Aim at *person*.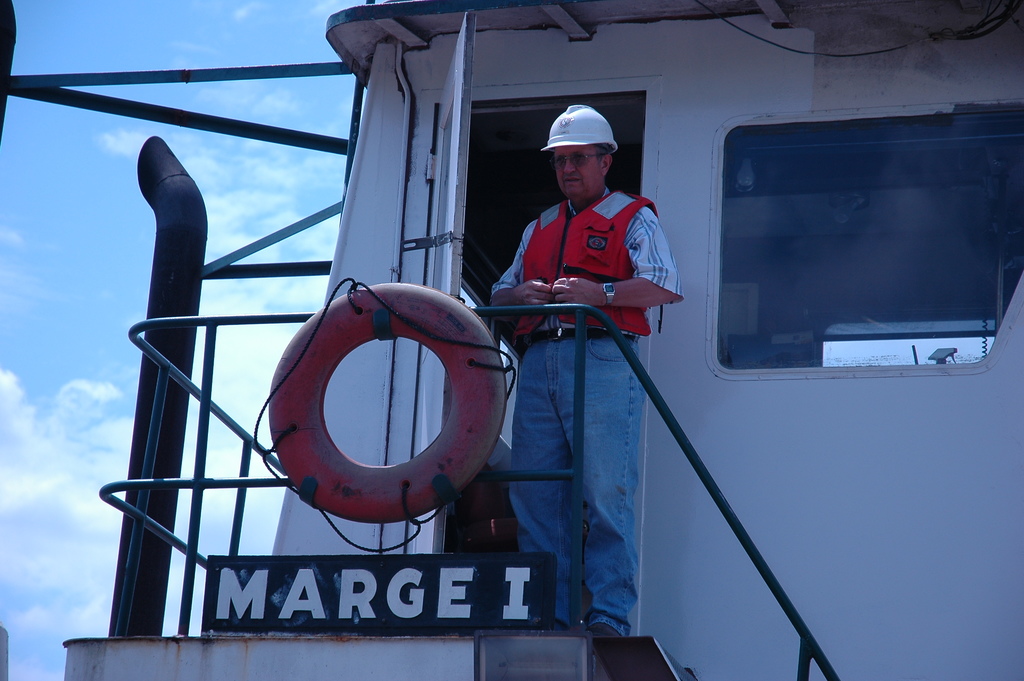
Aimed at left=484, top=103, right=691, bottom=636.
